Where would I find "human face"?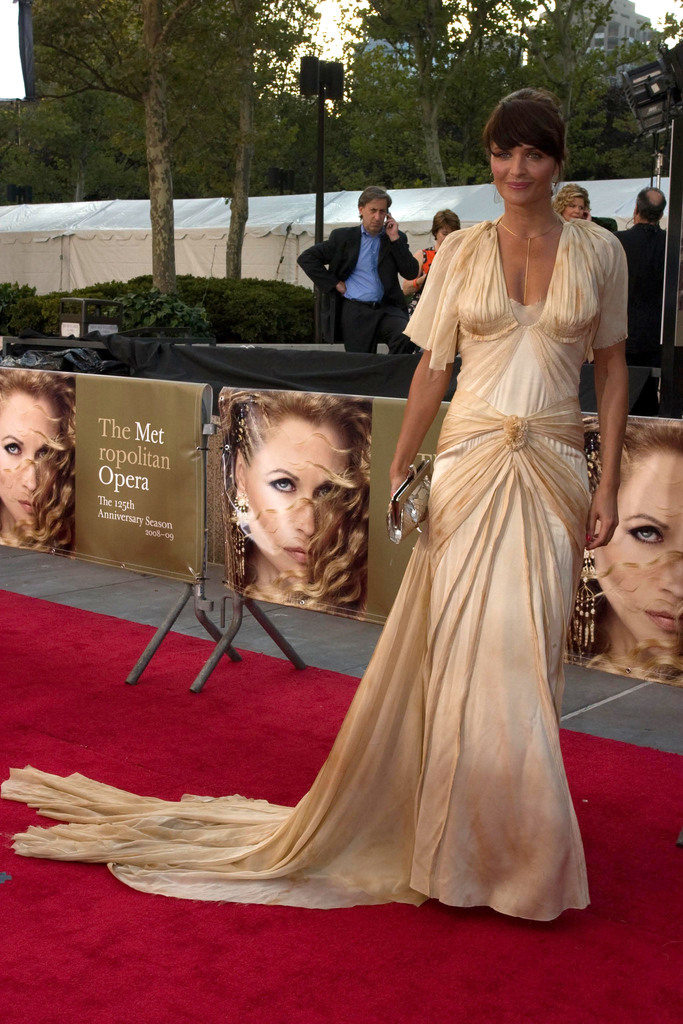
At (489,138,554,205).
